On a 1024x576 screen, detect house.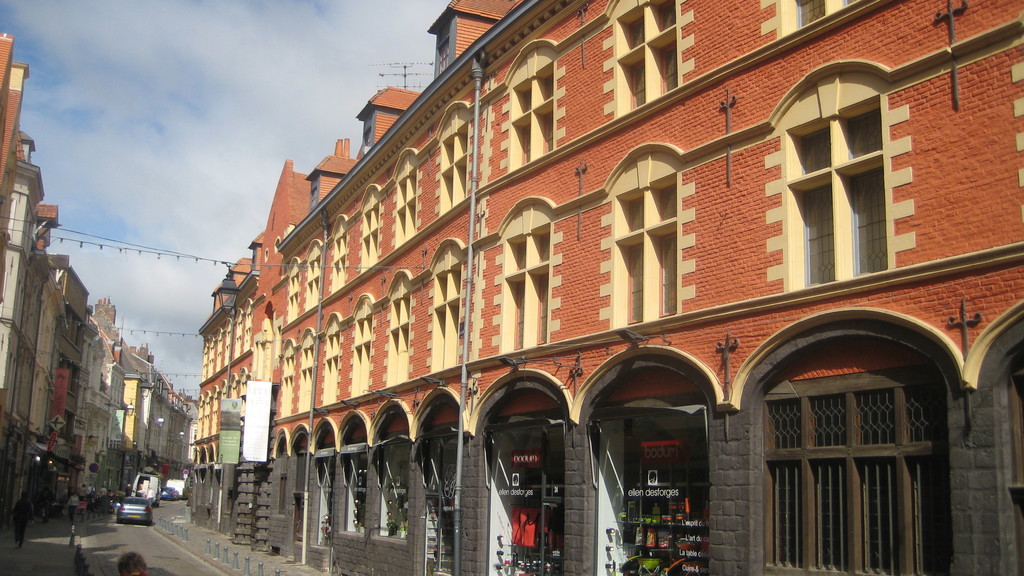
[0, 43, 26, 196].
